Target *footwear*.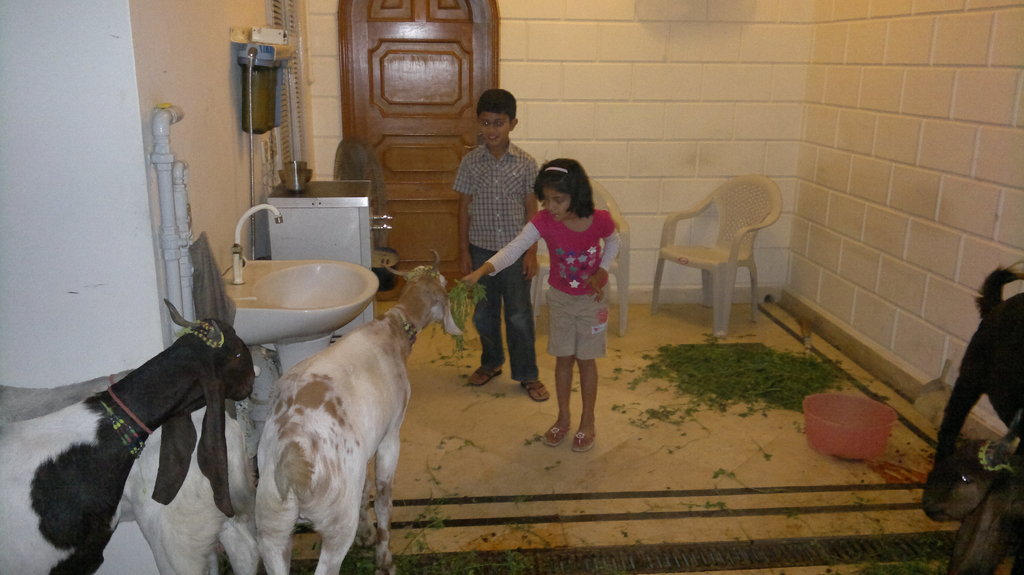
Target region: locate(573, 430, 597, 456).
